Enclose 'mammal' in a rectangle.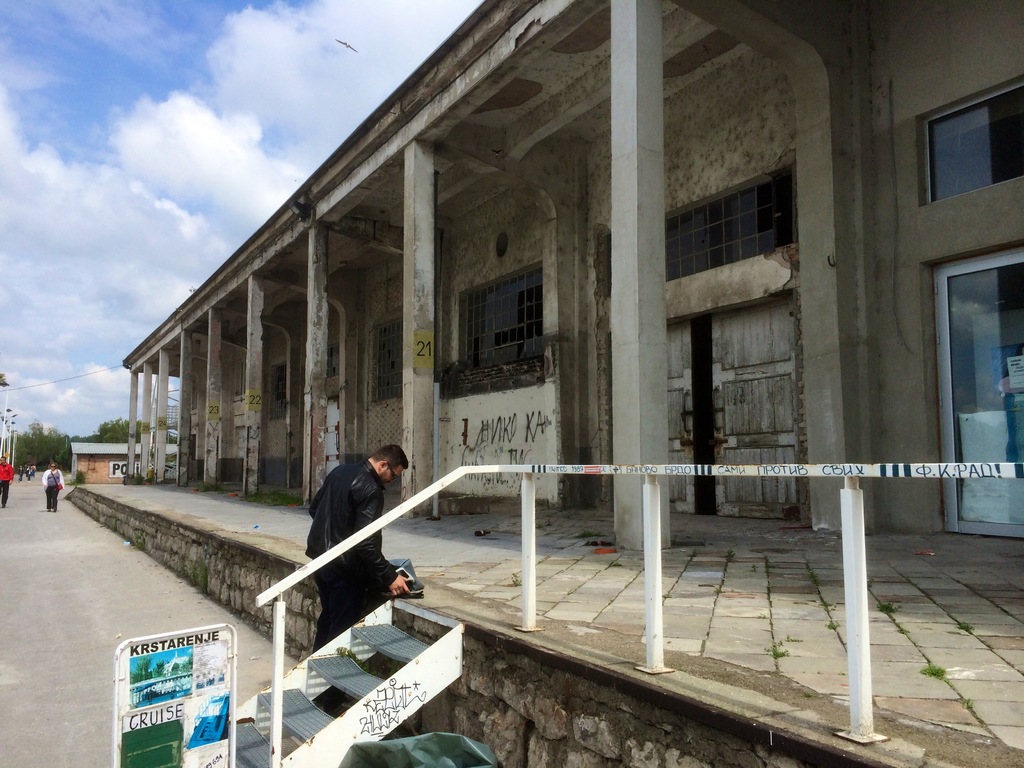
l=30, t=464, r=35, b=477.
